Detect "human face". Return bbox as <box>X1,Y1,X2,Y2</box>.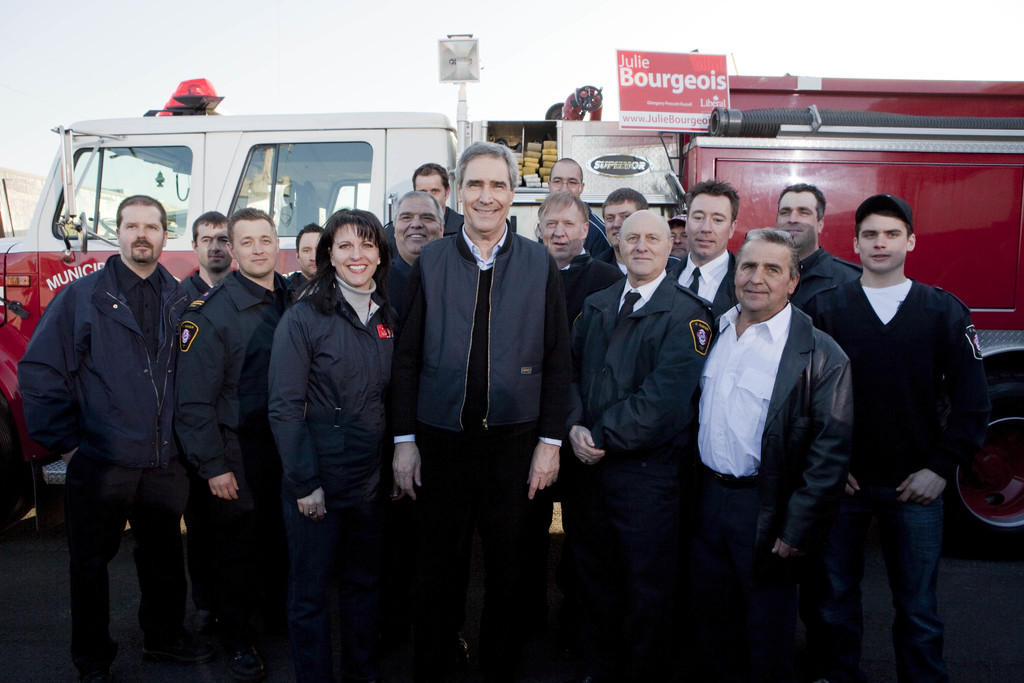
<box>394,195,440,253</box>.
